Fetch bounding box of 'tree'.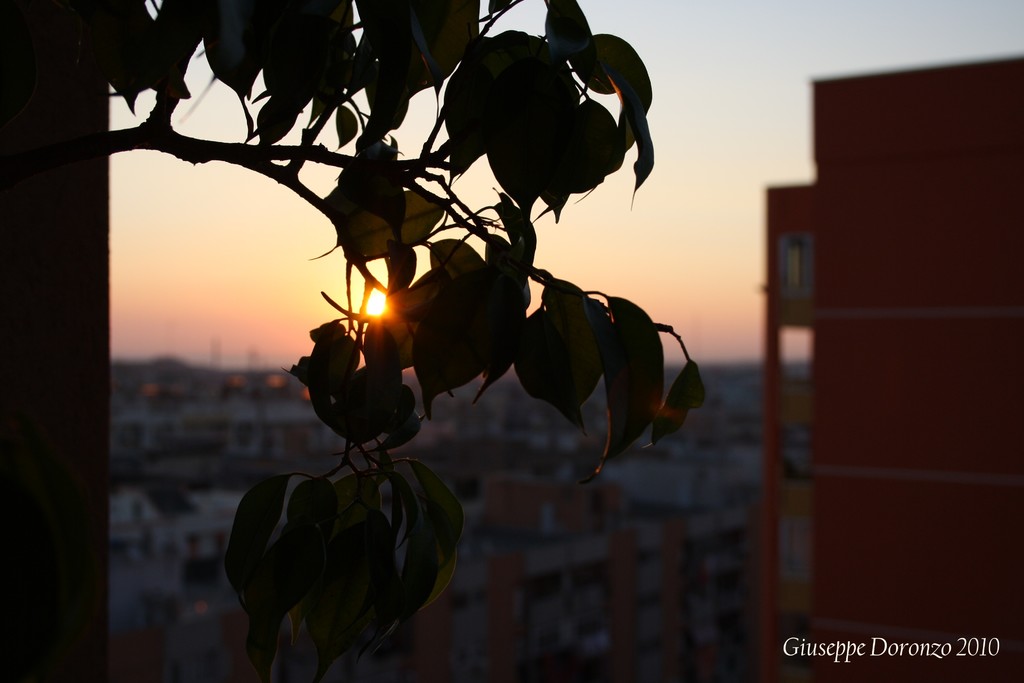
Bbox: [x1=0, y1=0, x2=706, y2=682].
